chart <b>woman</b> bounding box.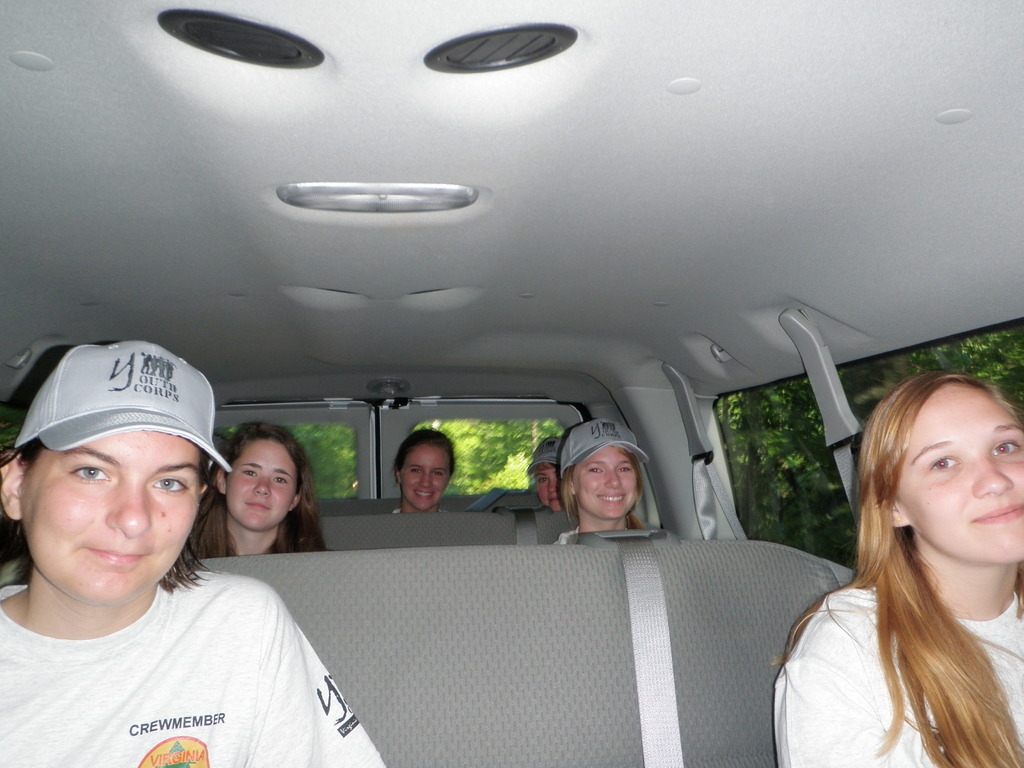
Charted: l=185, t=422, r=318, b=558.
